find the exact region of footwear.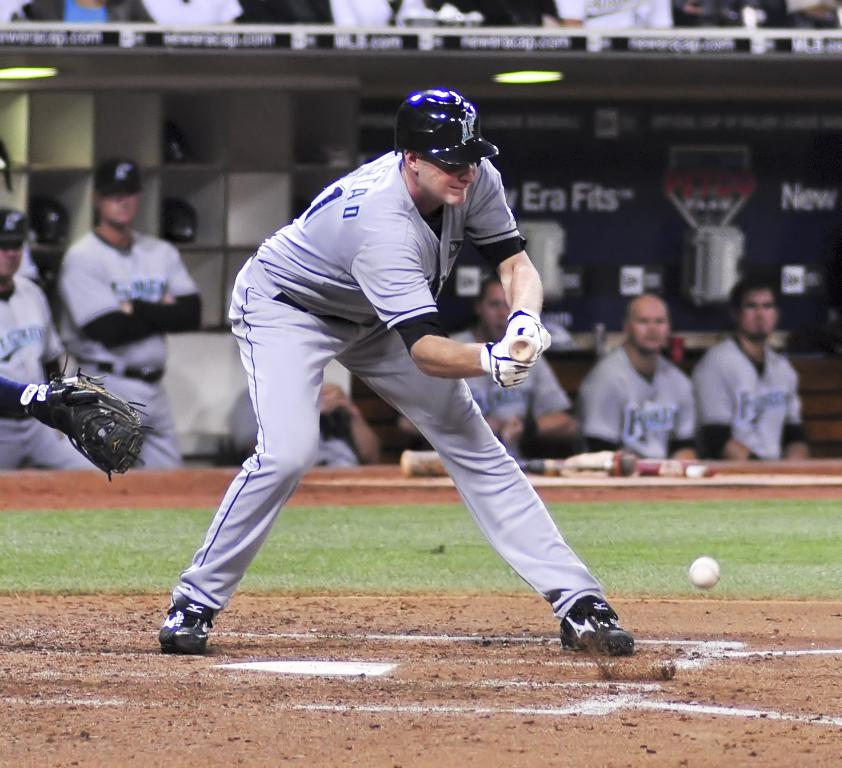
Exact region: [155, 585, 215, 647].
